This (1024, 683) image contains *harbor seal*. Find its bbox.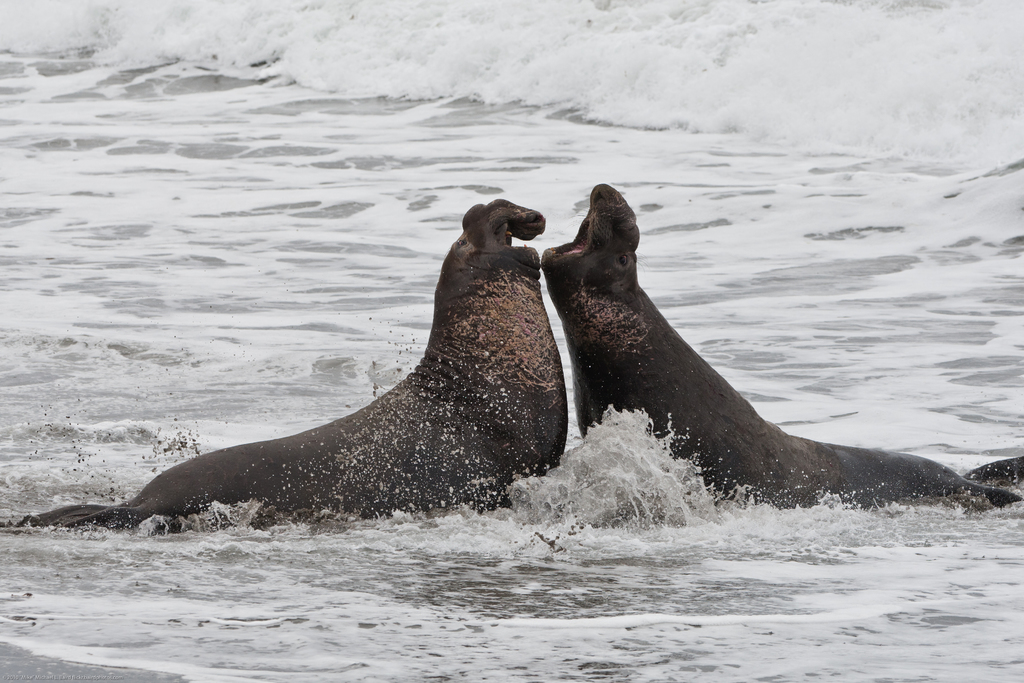
[540,179,1023,511].
